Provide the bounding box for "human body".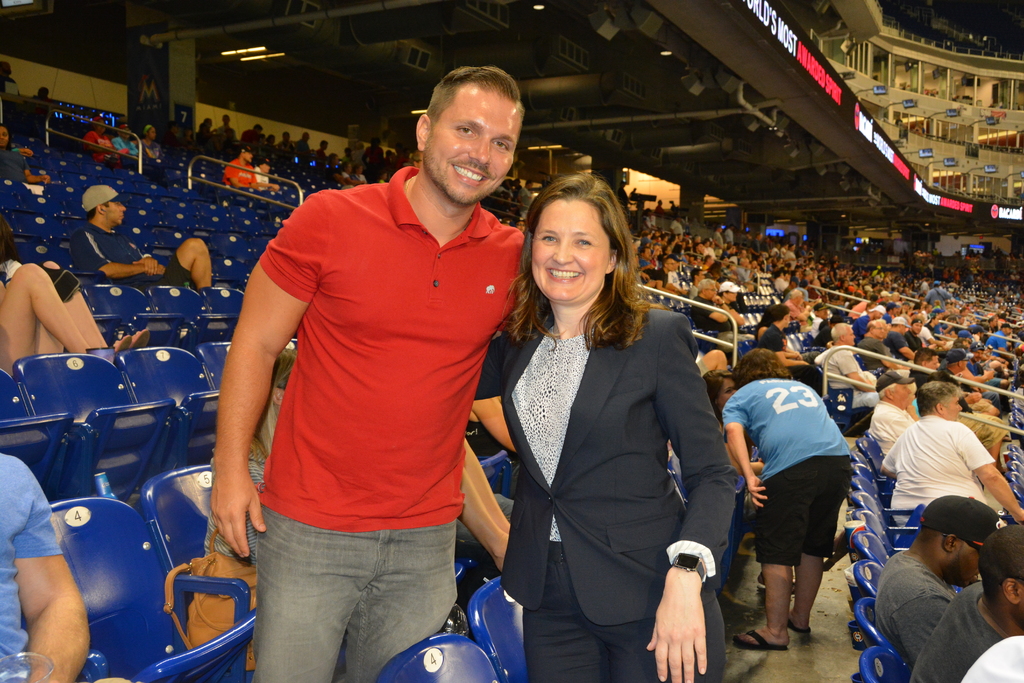
select_region(938, 349, 973, 385).
